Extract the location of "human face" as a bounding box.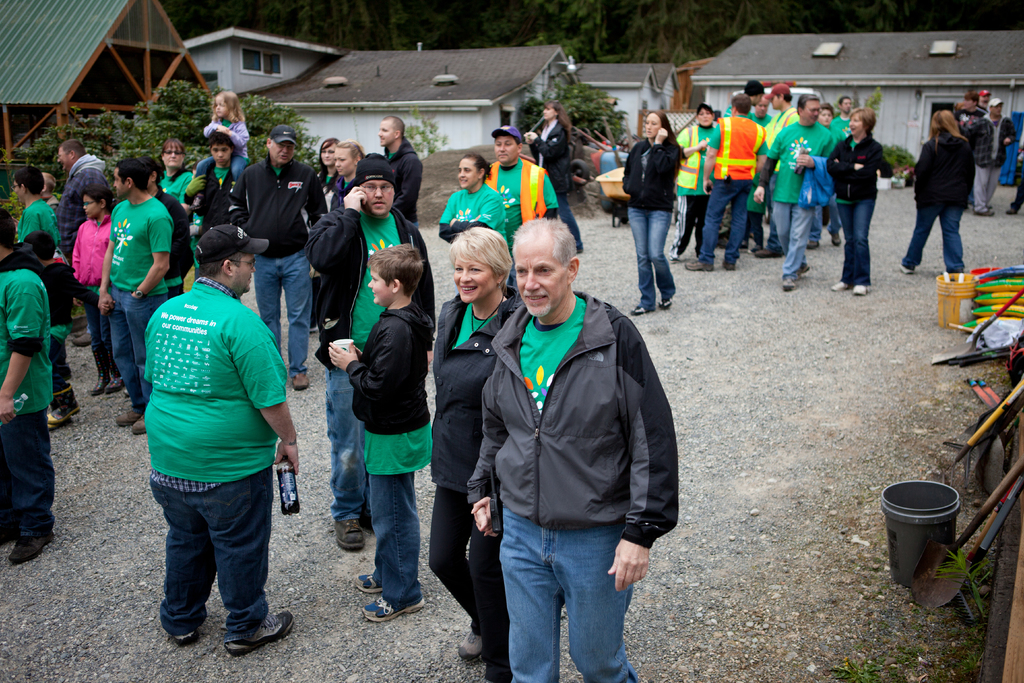
bbox=(644, 113, 660, 139).
